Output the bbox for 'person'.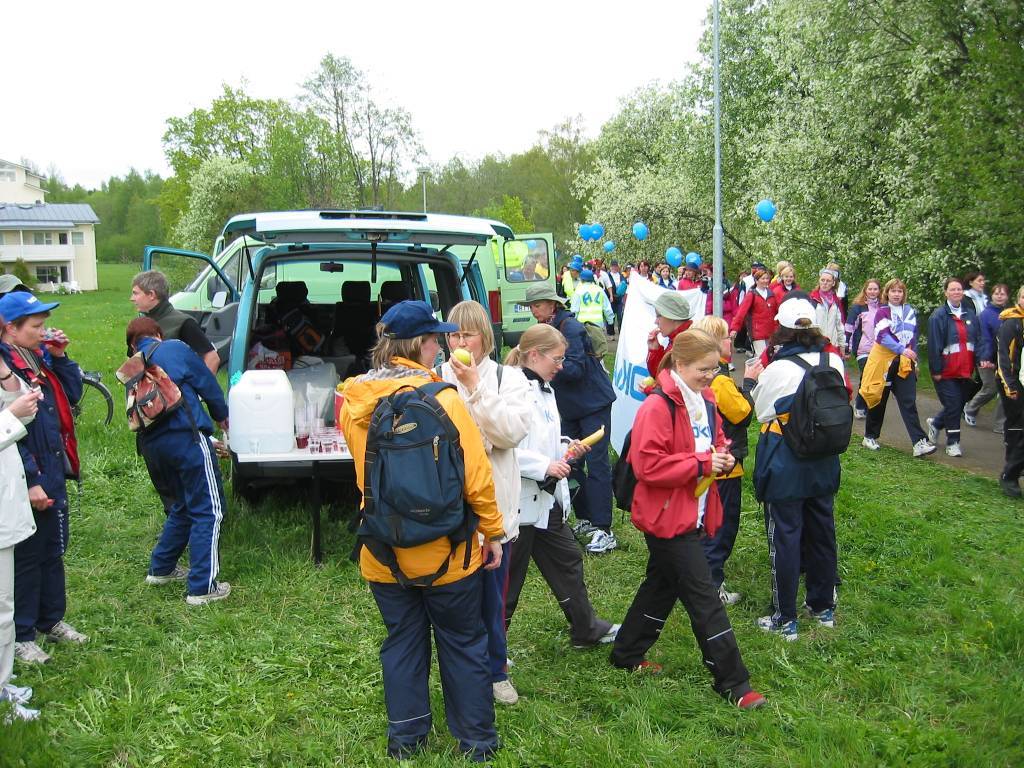
detection(521, 280, 626, 552).
